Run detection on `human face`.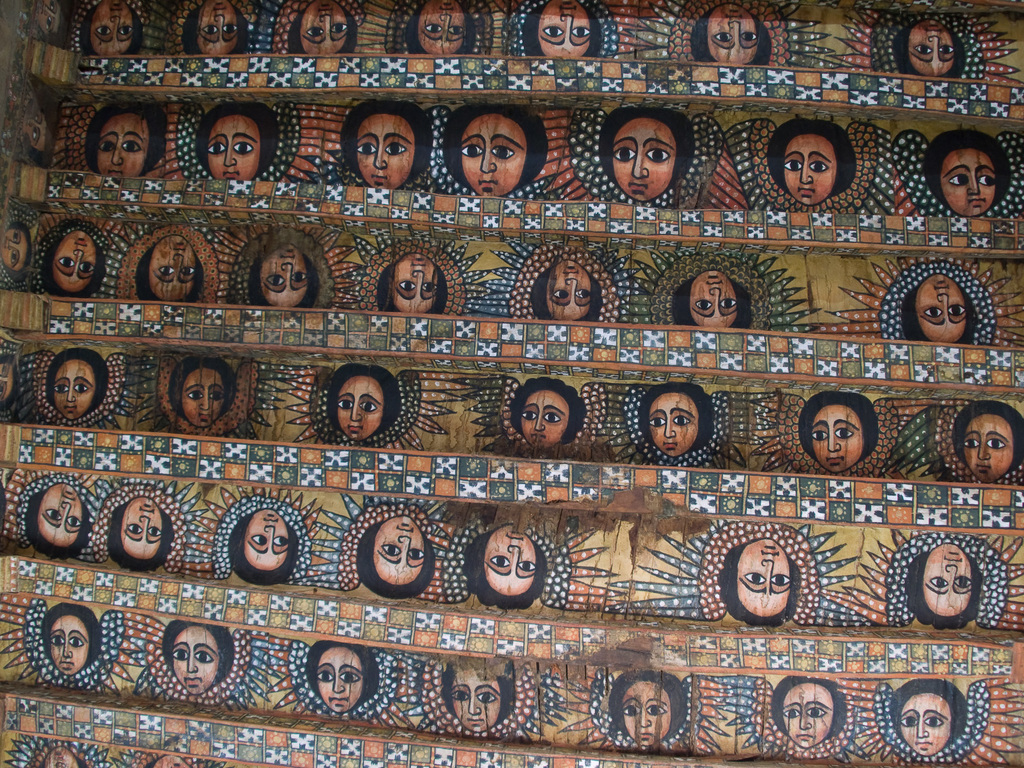
Result: (x1=244, y1=511, x2=292, y2=569).
